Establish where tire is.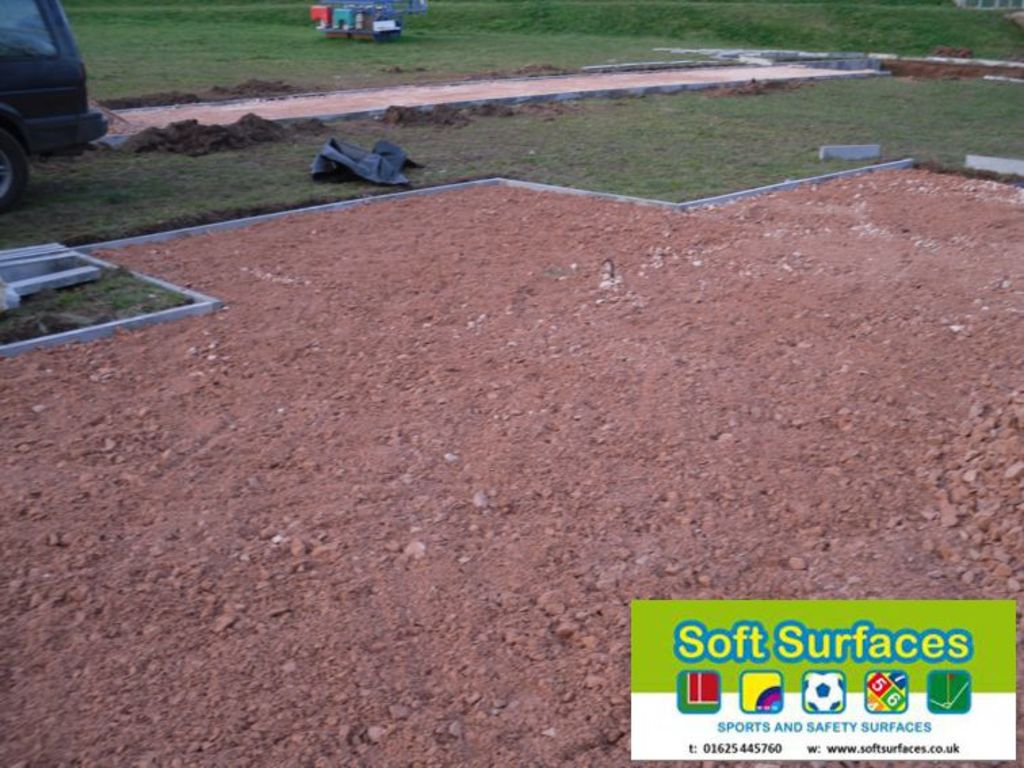
Established at [0,126,28,214].
